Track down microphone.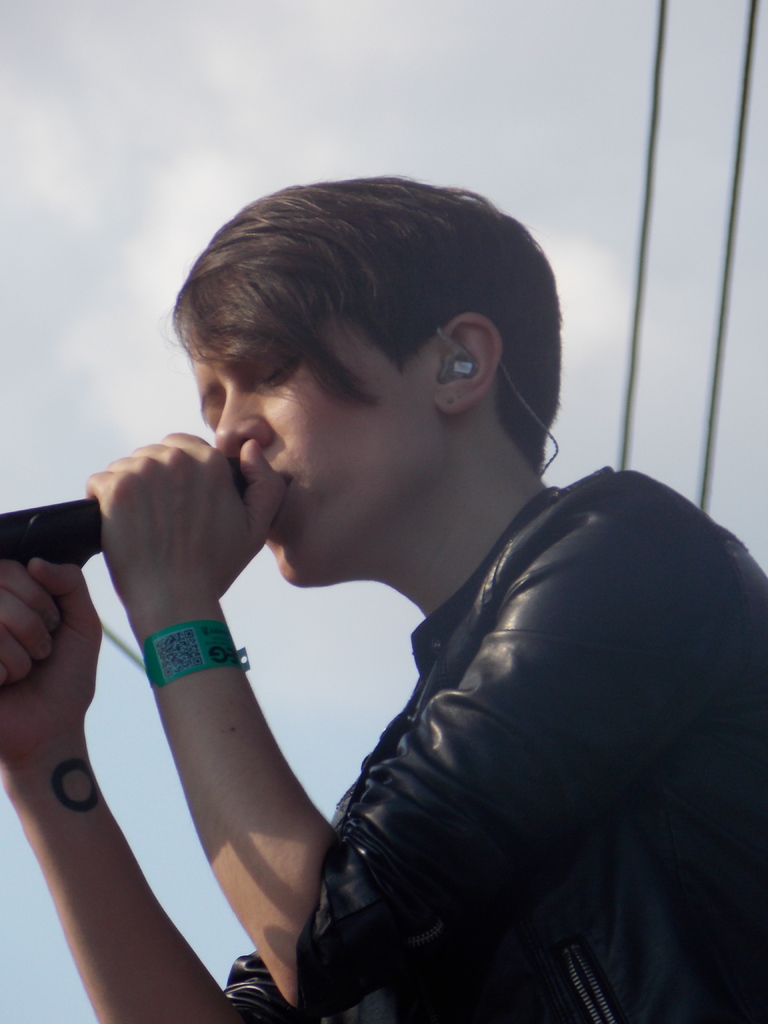
Tracked to left=0, top=500, right=99, bottom=572.
